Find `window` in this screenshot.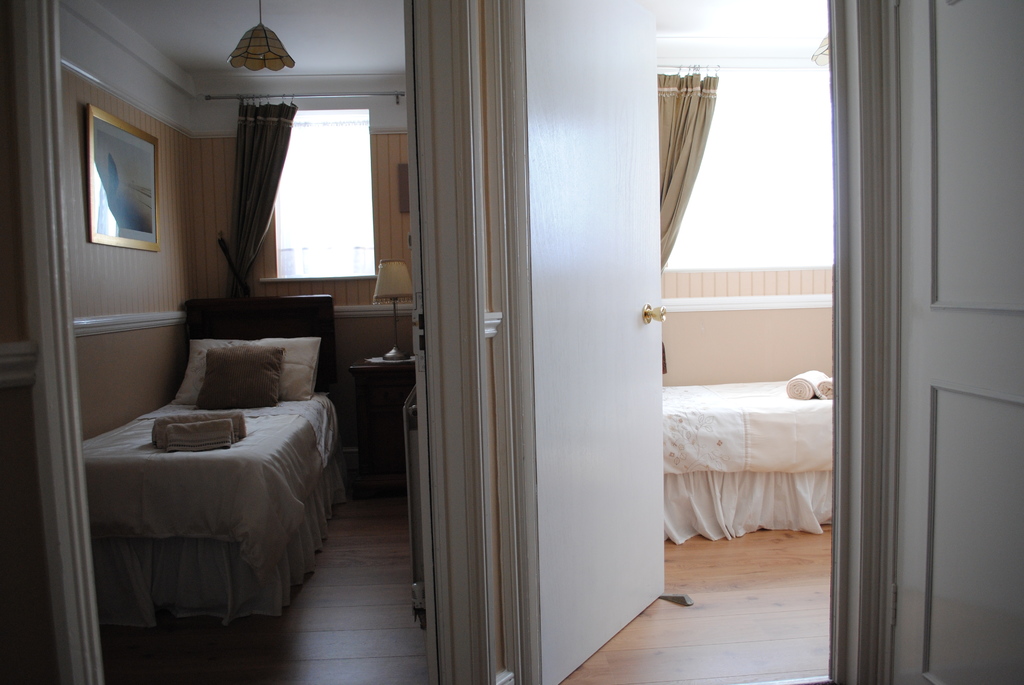
The bounding box for `window` is 654, 58, 836, 277.
